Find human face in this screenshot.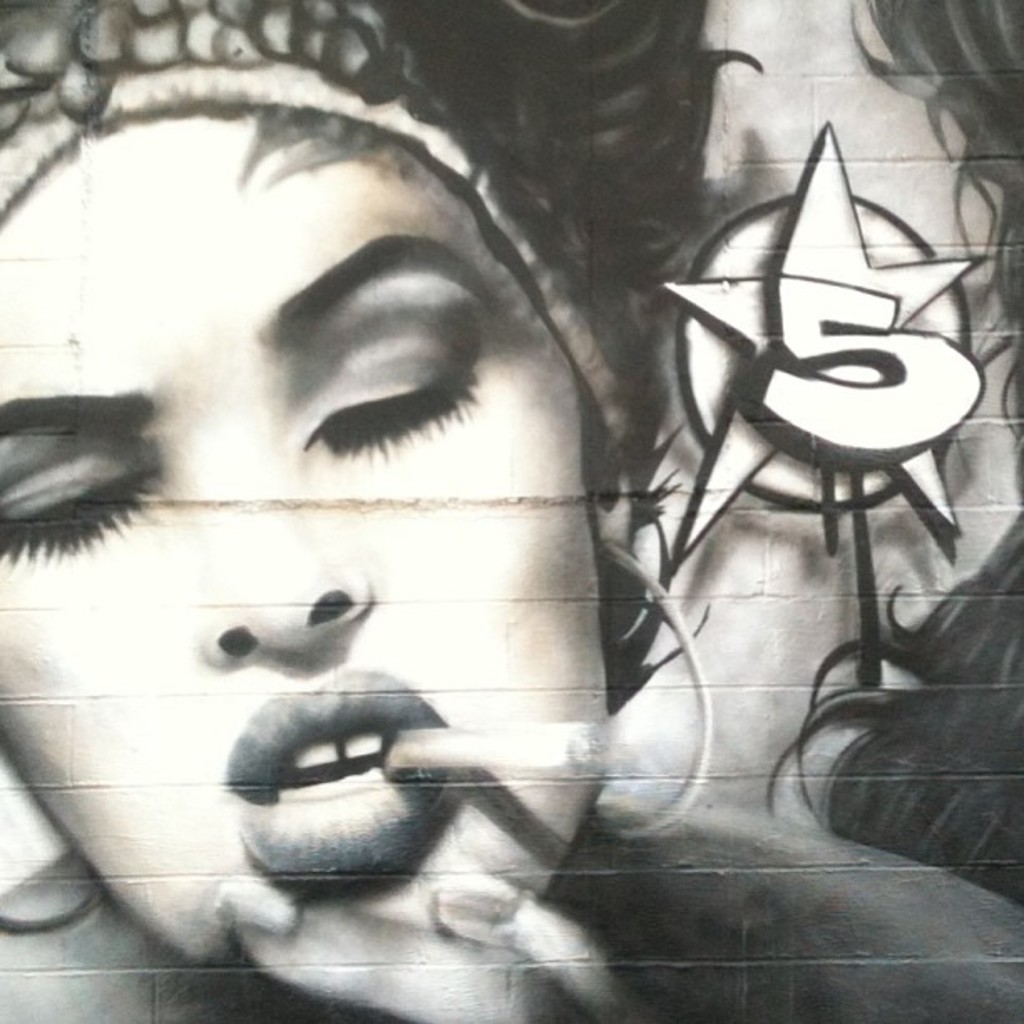
The bounding box for human face is x1=0 y1=109 x2=587 y2=989.
